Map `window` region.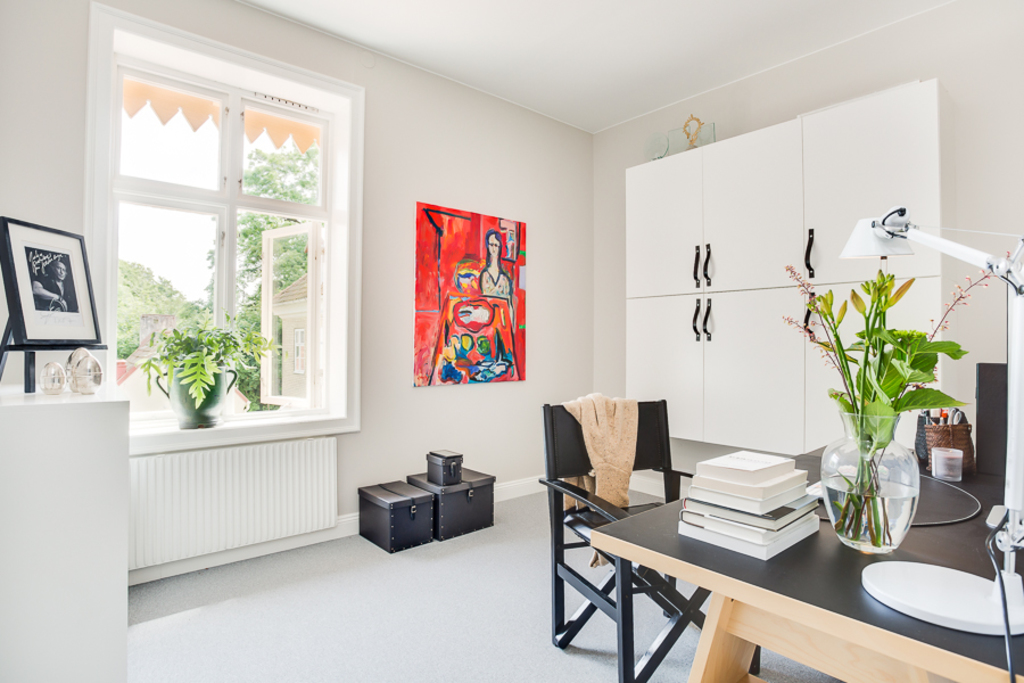
Mapped to (90, 0, 366, 463).
